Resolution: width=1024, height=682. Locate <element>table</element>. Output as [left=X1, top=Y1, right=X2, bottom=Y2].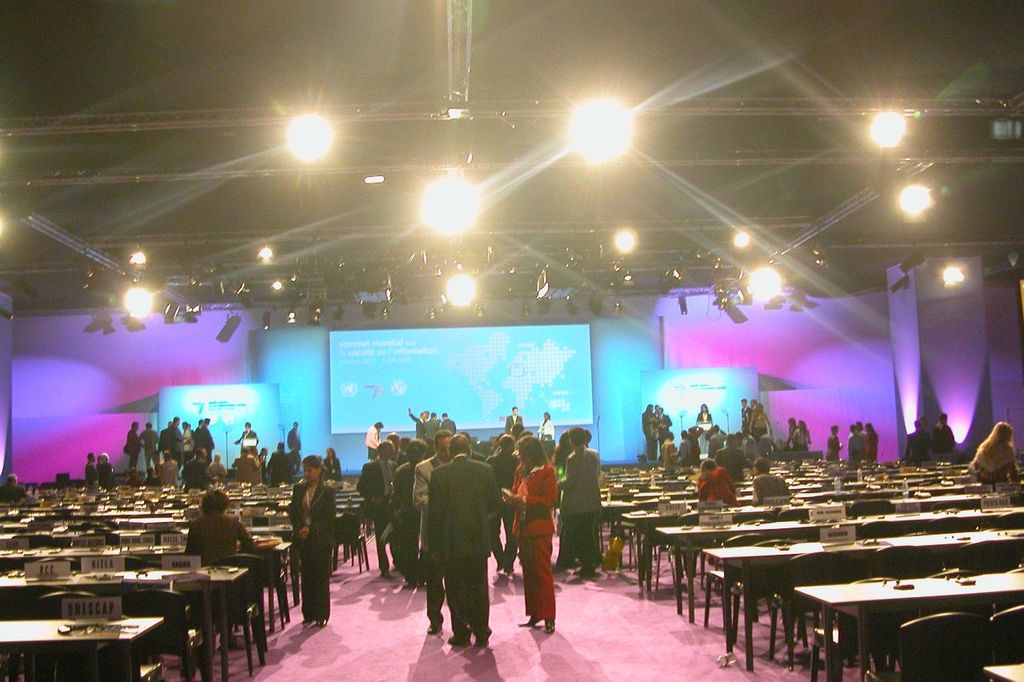
[left=0, top=463, right=369, bottom=622].
